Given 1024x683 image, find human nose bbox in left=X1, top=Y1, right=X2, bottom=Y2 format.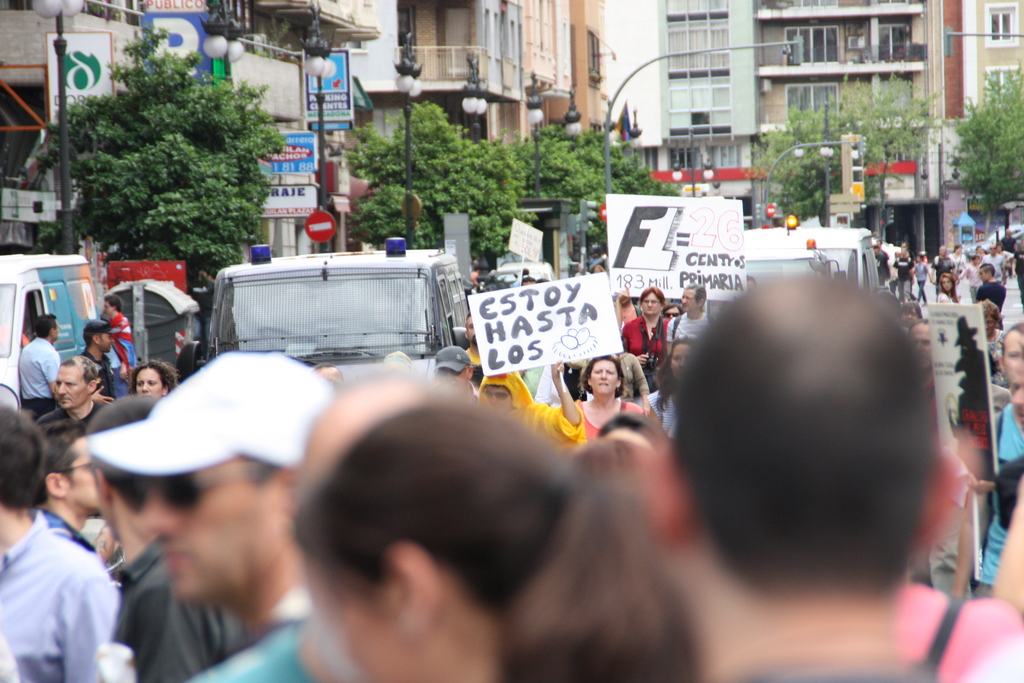
left=597, top=372, right=606, bottom=385.
